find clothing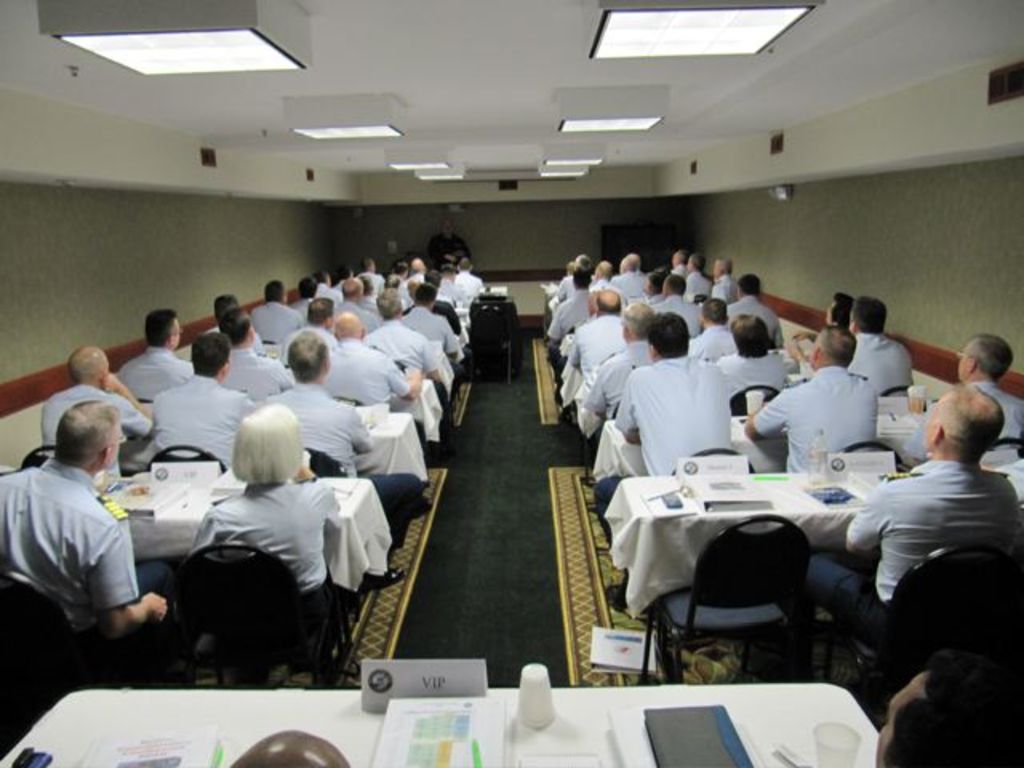
bbox(840, 323, 902, 400)
